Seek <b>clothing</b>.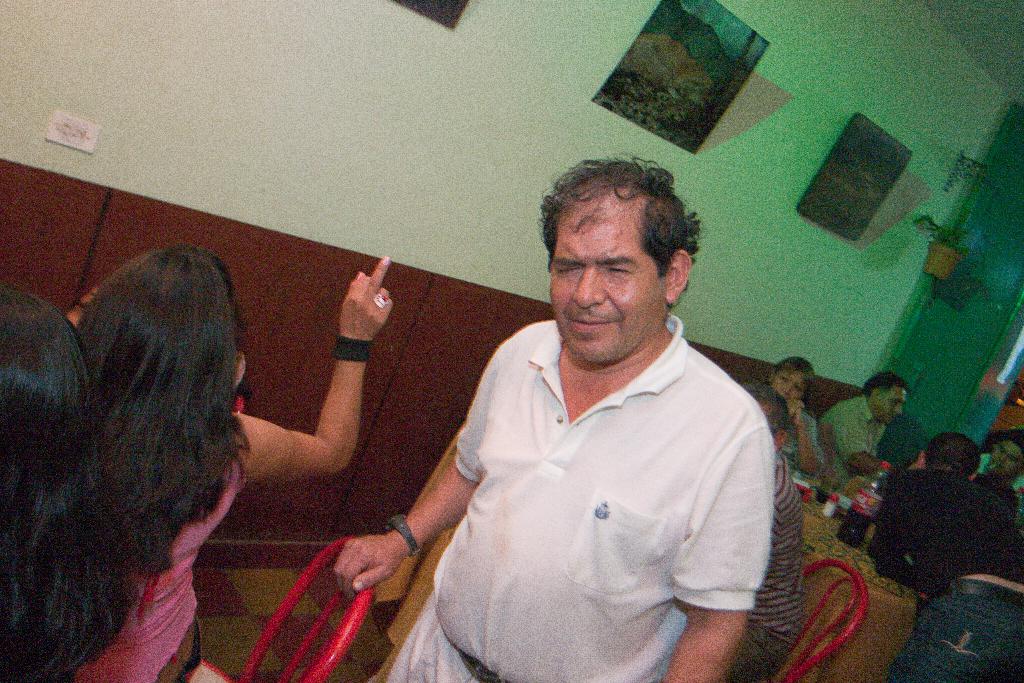
815:398:878:474.
